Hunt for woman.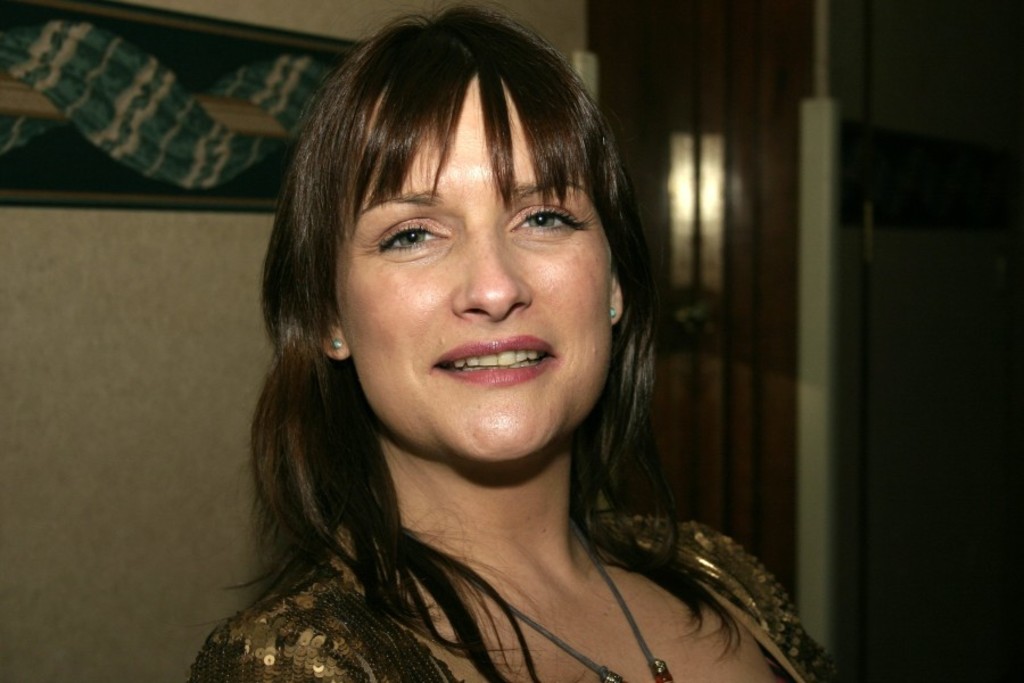
Hunted down at [167, 19, 832, 673].
